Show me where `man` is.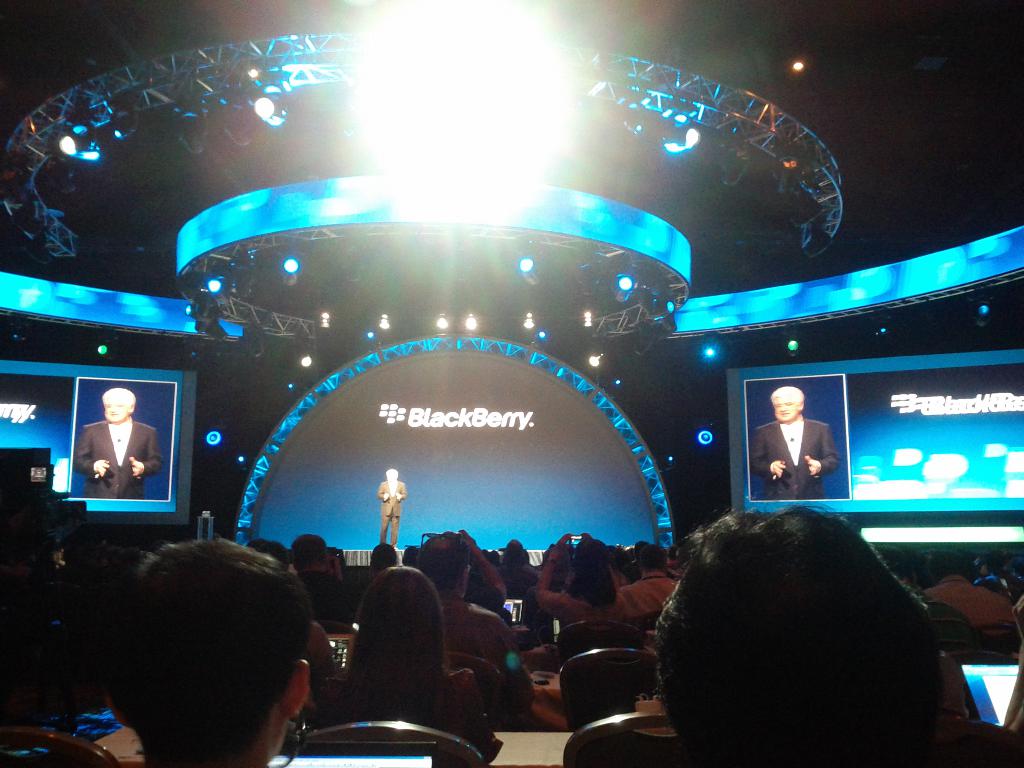
`man` is at (378,468,408,552).
